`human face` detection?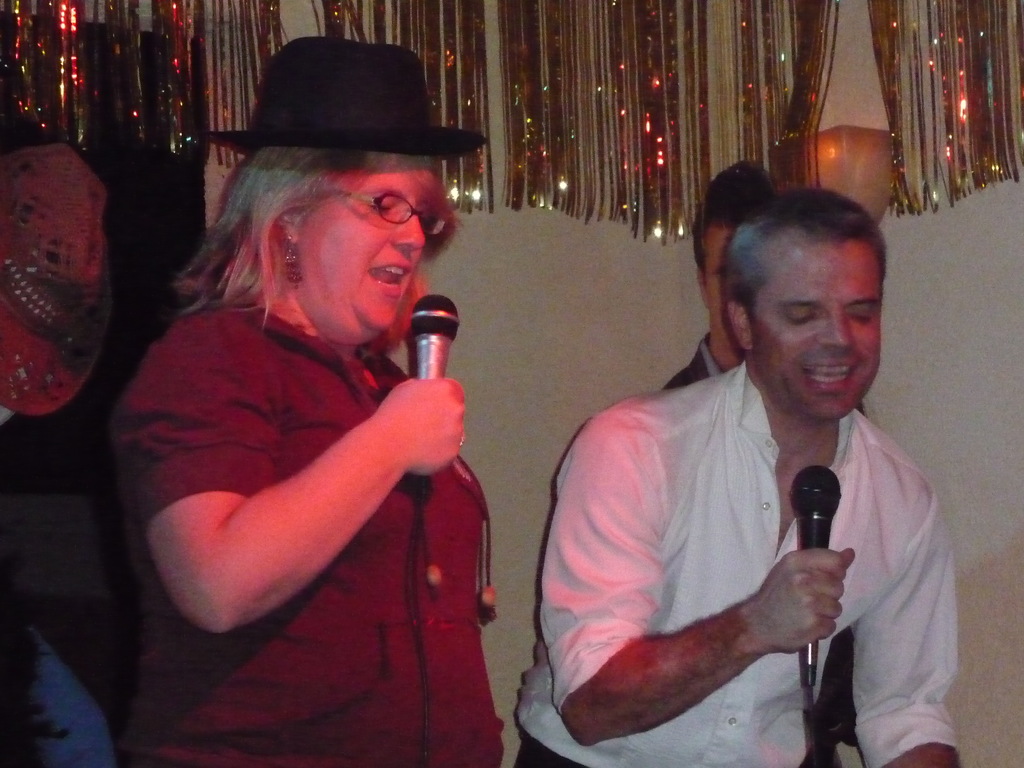
detection(756, 241, 884, 419)
